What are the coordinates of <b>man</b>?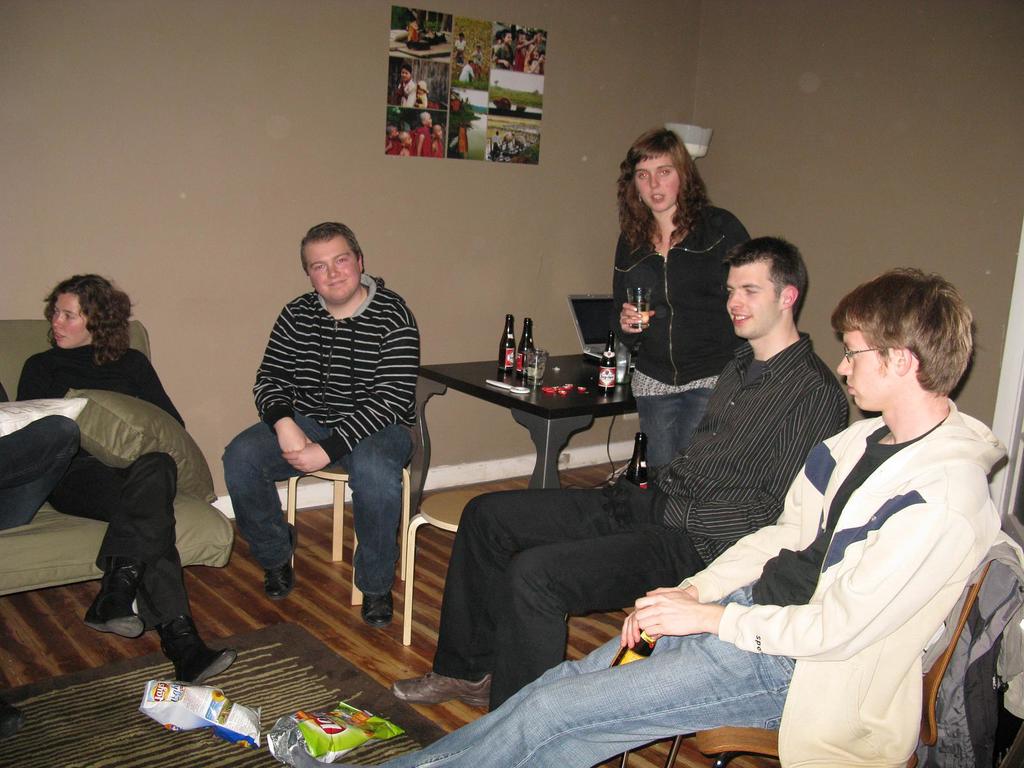
(x1=368, y1=268, x2=1016, y2=767).
